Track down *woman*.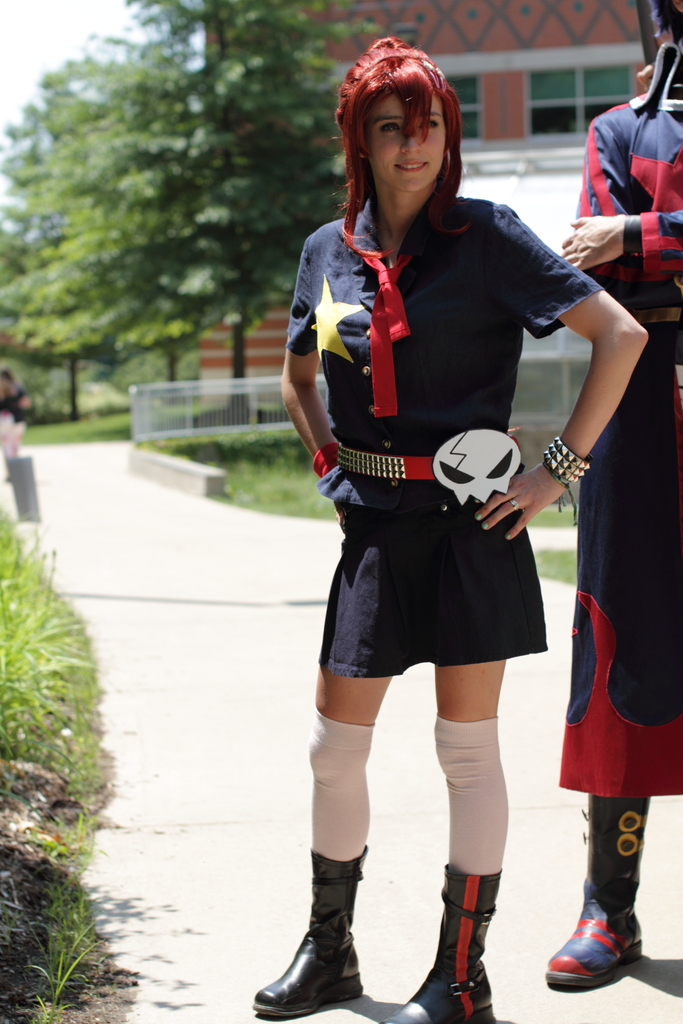
Tracked to l=271, t=65, r=609, b=953.
